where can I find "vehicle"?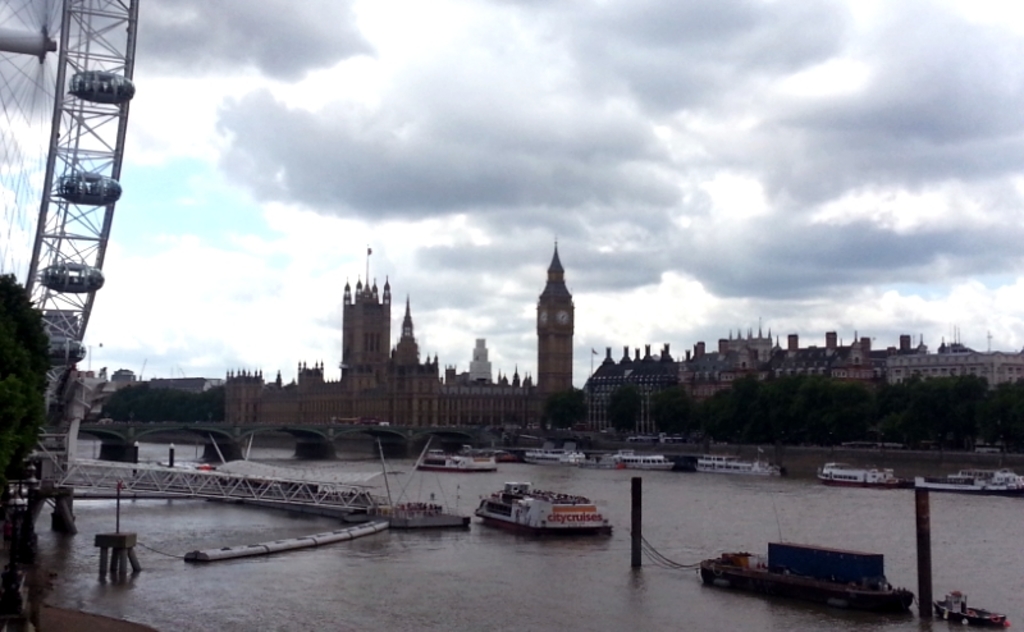
You can find it at locate(426, 455, 497, 475).
